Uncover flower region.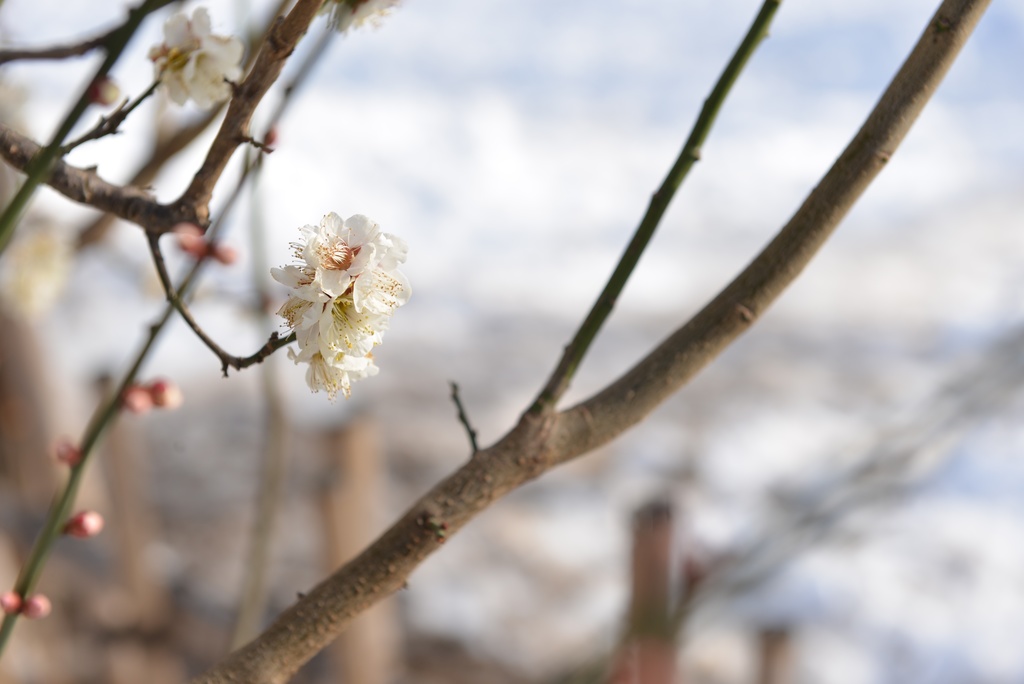
Uncovered: (x1=152, y1=374, x2=191, y2=408).
